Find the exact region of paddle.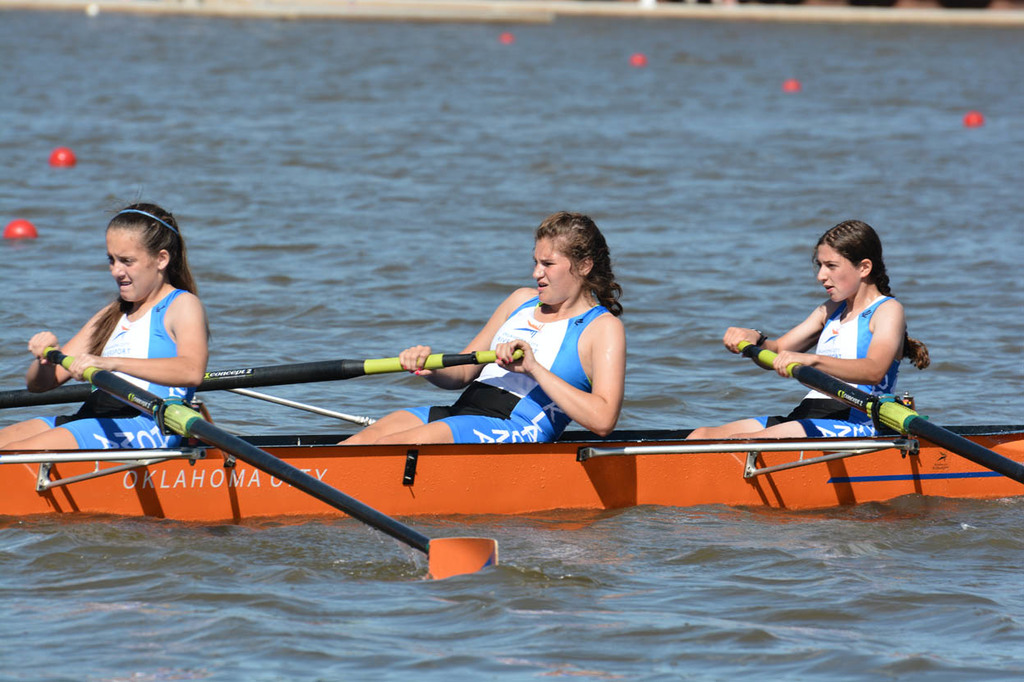
Exact region: 47:346:499:579.
